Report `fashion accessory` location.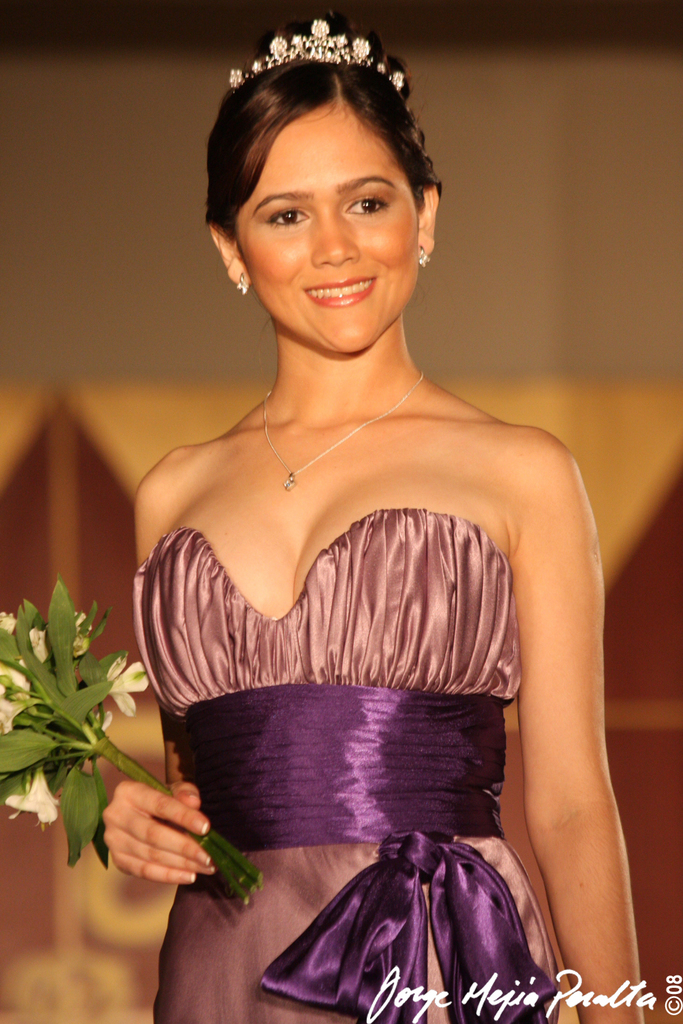
Report: box=[236, 272, 251, 295].
